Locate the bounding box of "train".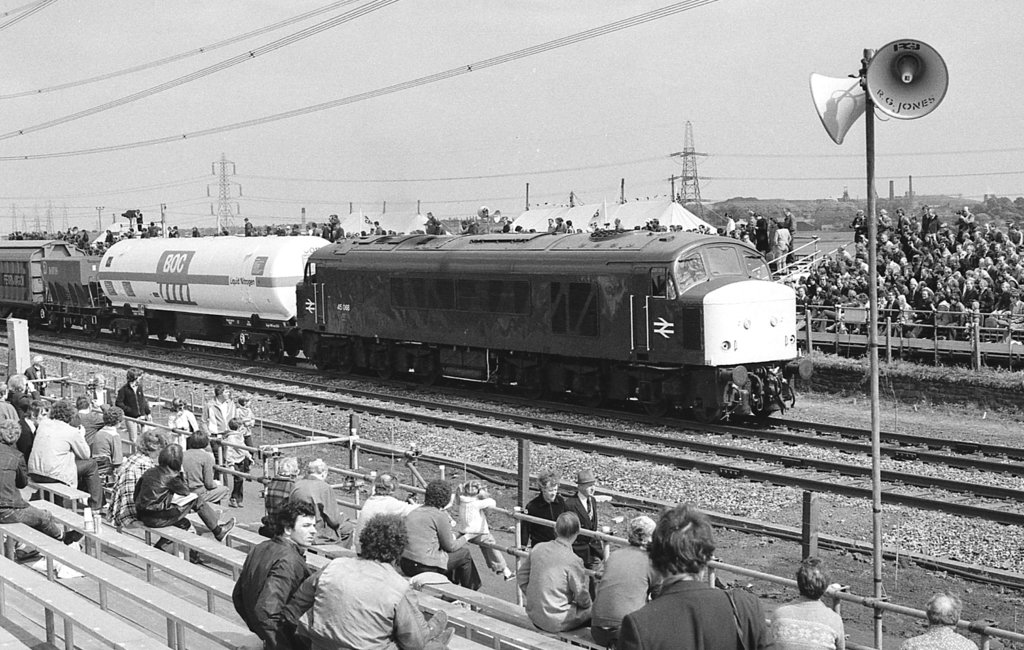
Bounding box: Rect(0, 229, 796, 424).
